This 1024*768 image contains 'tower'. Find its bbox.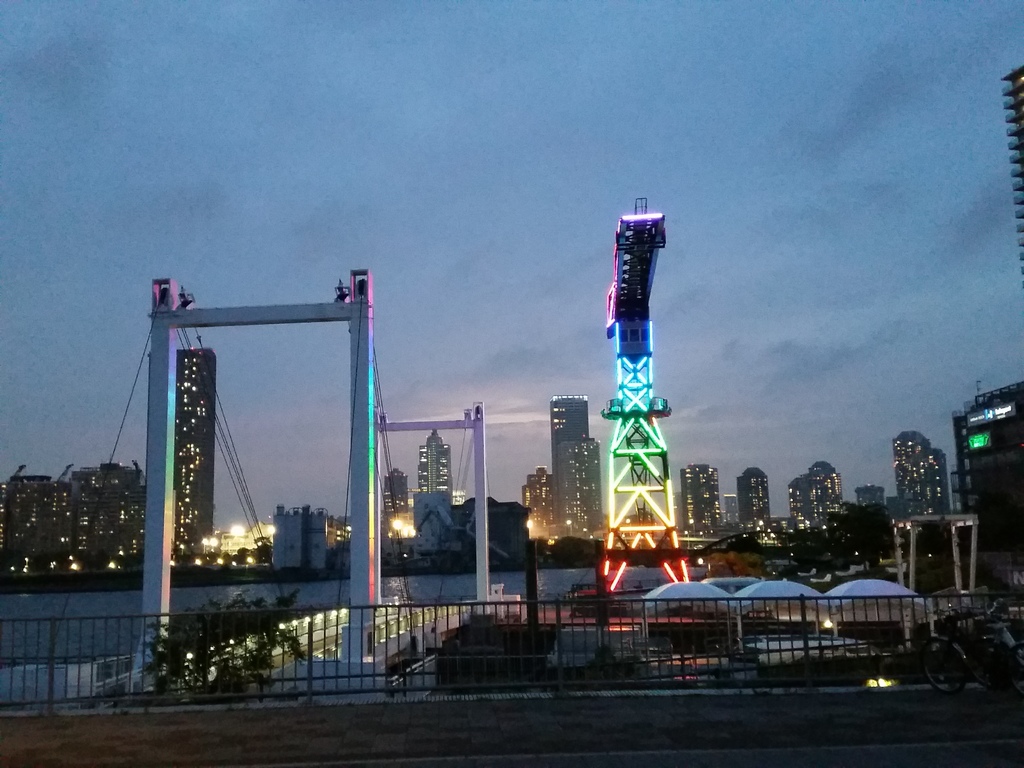
rect(419, 431, 451, 493).
